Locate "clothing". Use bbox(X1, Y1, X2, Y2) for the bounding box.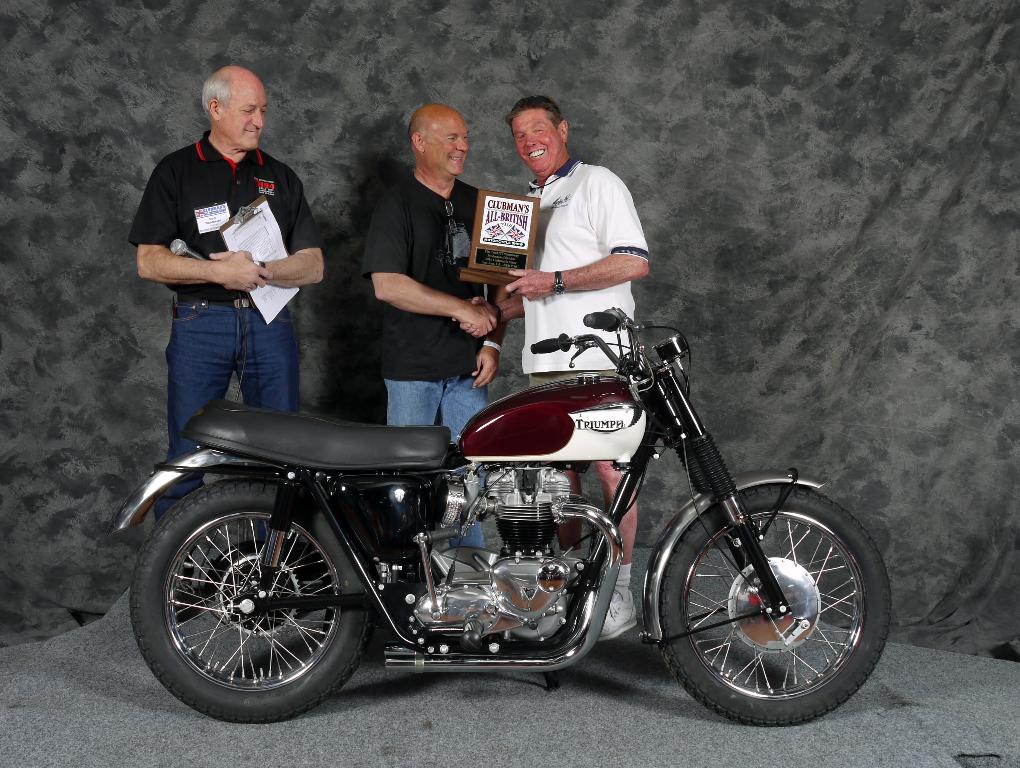
bbox(353, 169, 511, 425).
